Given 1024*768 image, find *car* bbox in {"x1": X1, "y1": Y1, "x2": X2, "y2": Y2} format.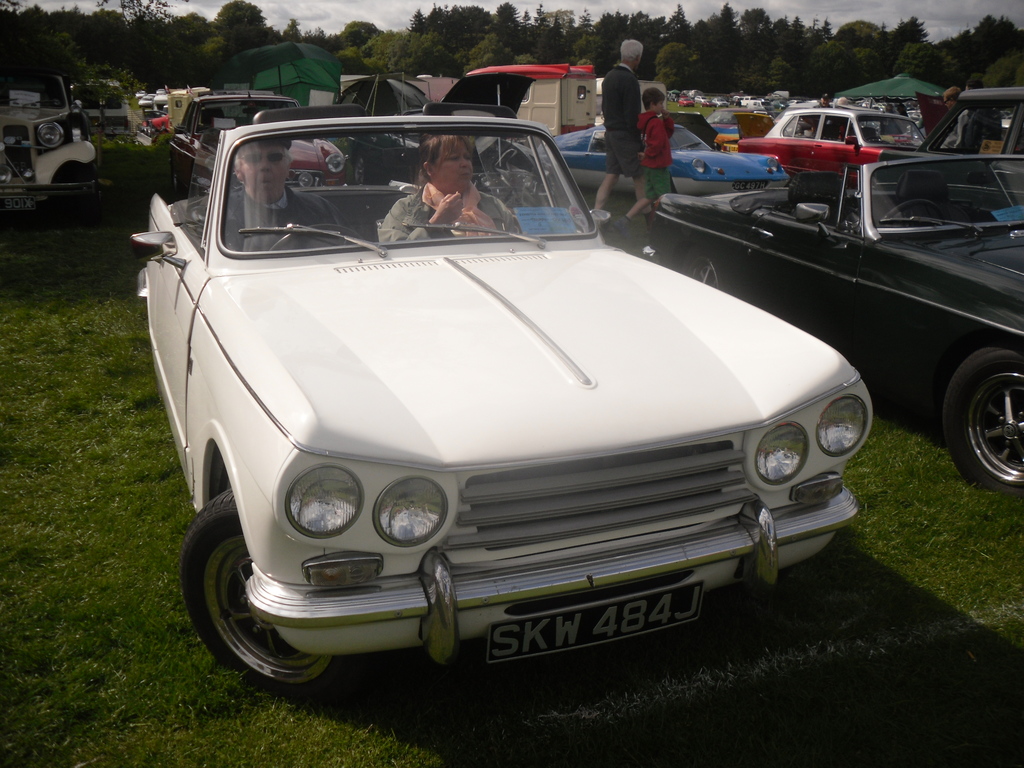
{"x1": 534, "y1": 115, "x2": 790, "y2": 202}.
